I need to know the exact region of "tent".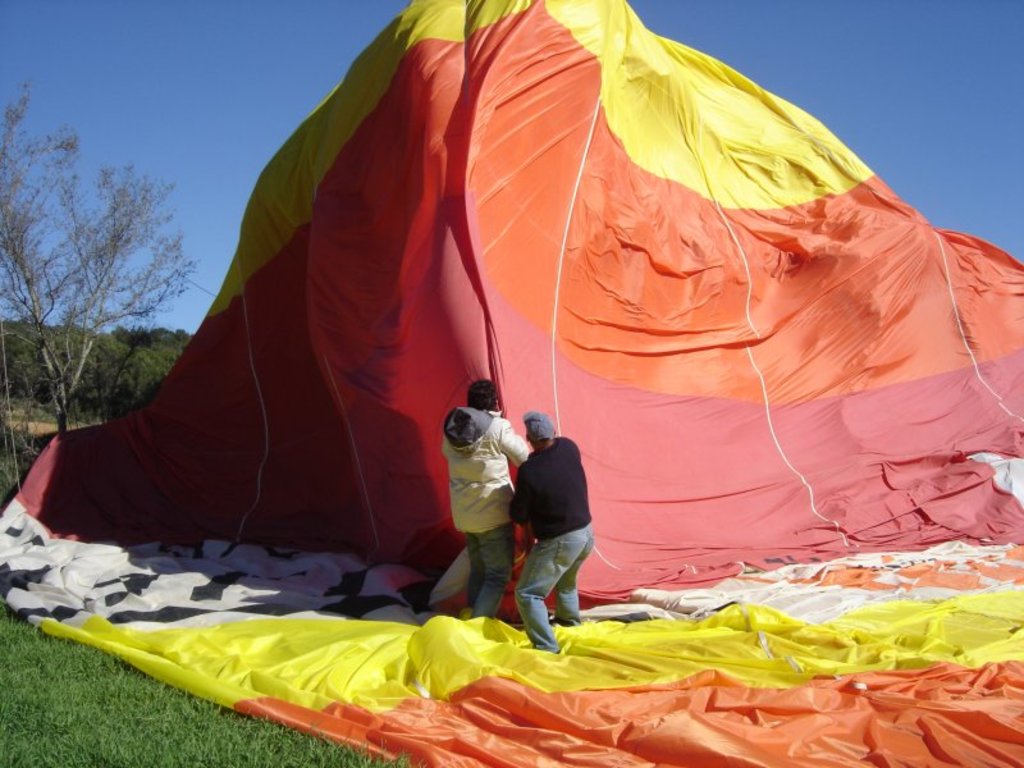
Region: bbox=(0, 5, 1023, 671).
